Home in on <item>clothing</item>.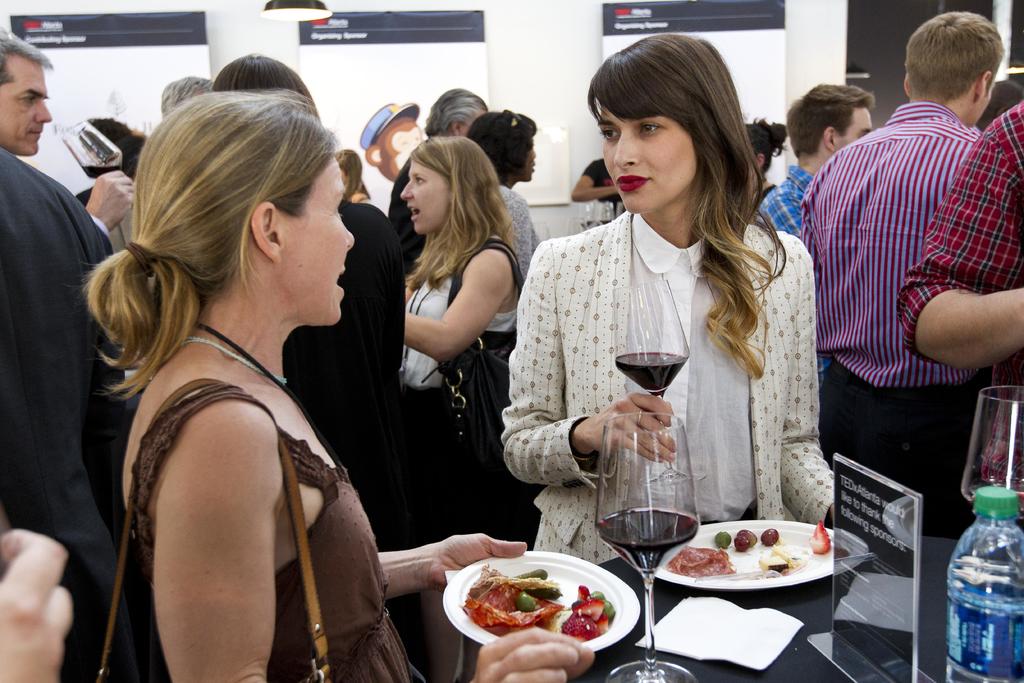
Homed in at {"left": 126, "top": 381, "right": 411, "bottom": 682}.
